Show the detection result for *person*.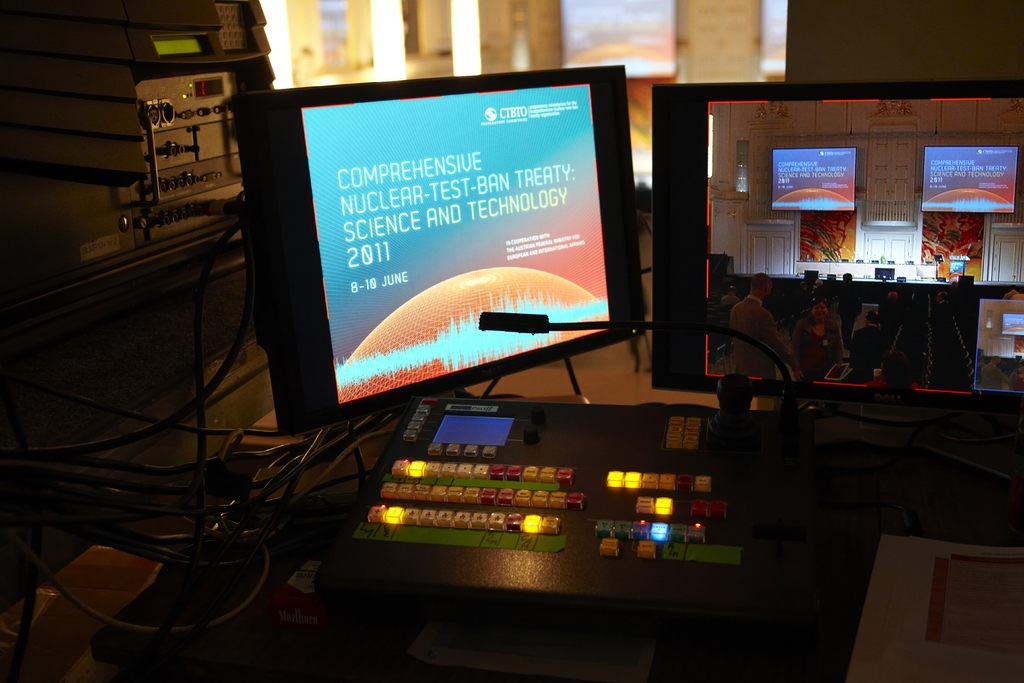
rect(1000, 287, 1018, 297).
